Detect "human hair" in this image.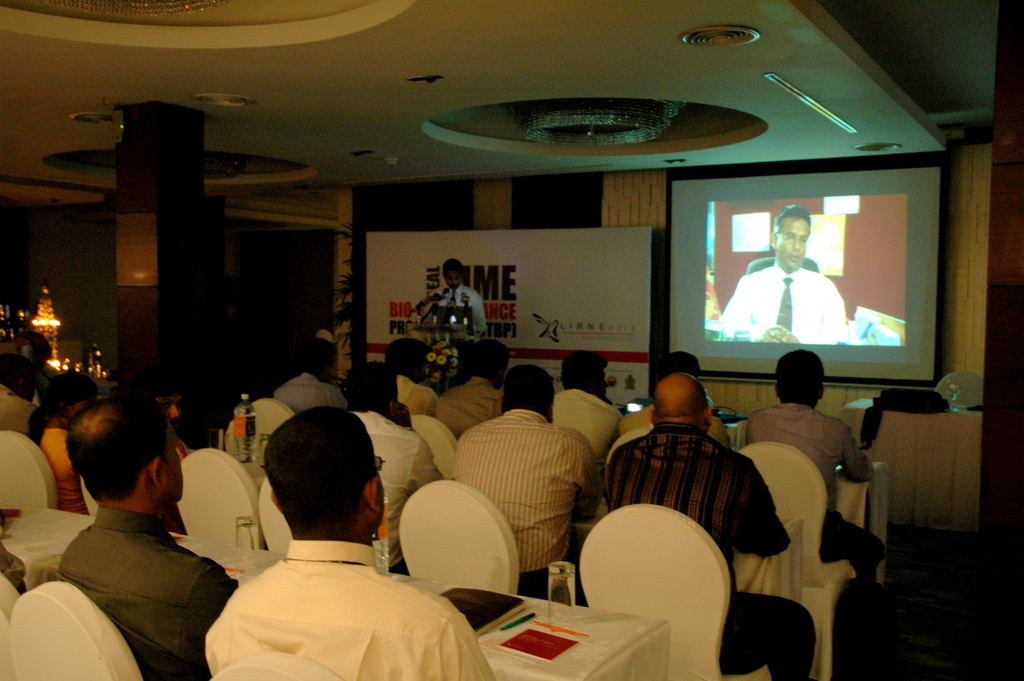
Detection: (499, 363, 557, 415).
